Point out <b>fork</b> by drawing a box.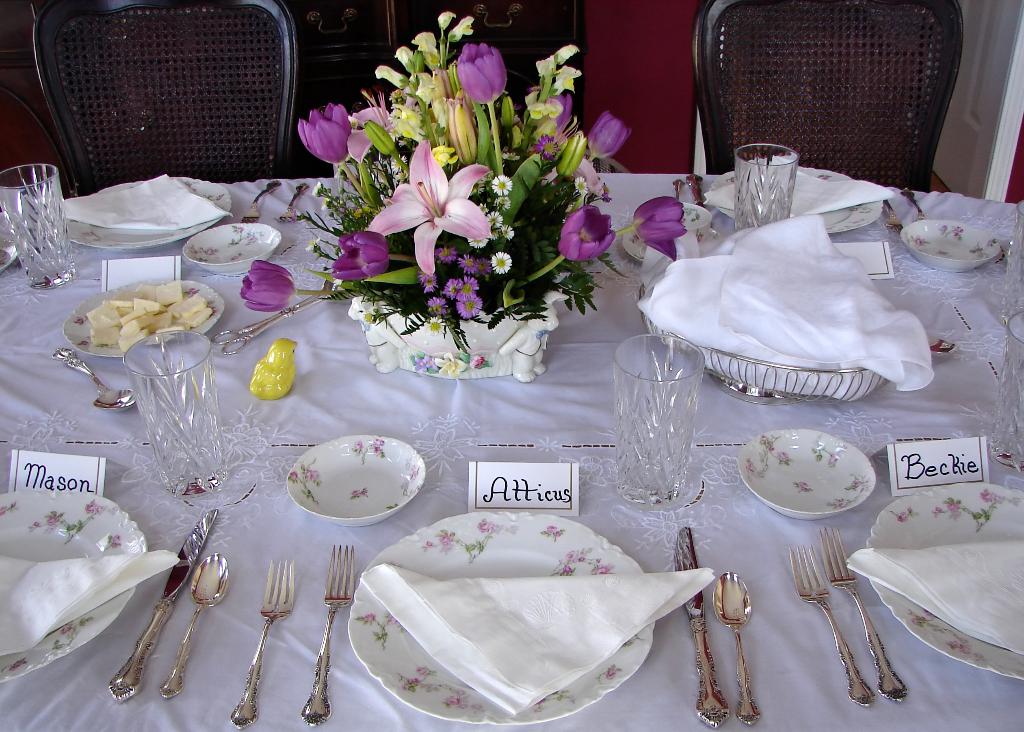
x1=881, y1=199, x2=905, y2=236.
